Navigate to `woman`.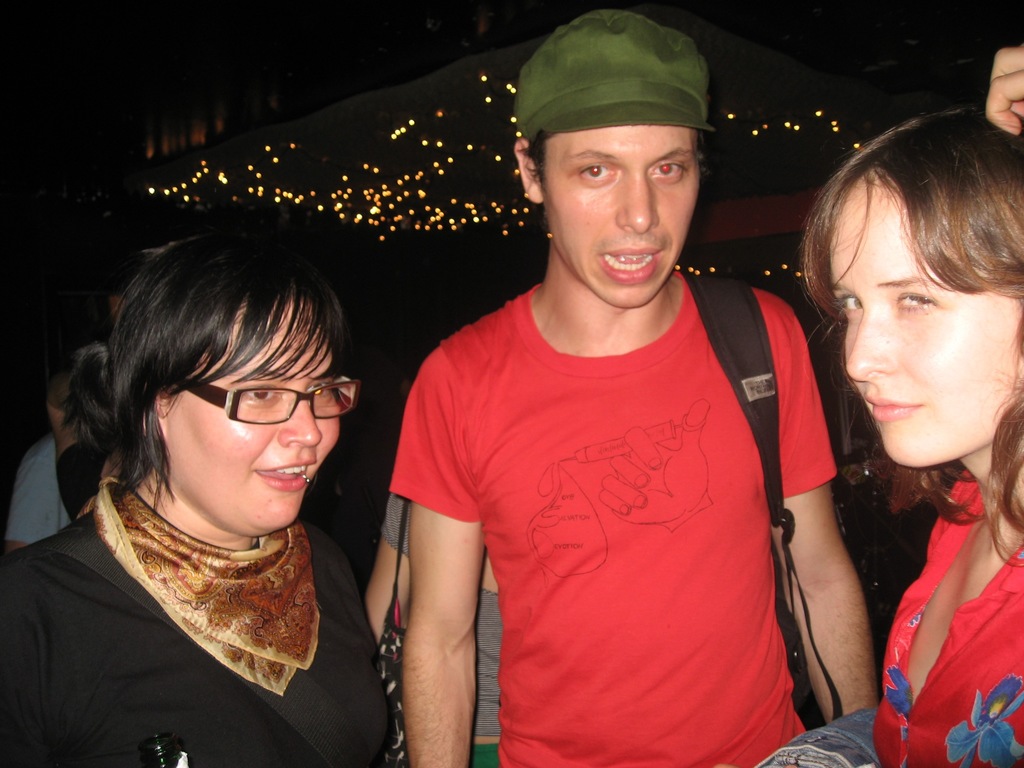
Navigation target: bbox=[0, 232, 391, 767].
